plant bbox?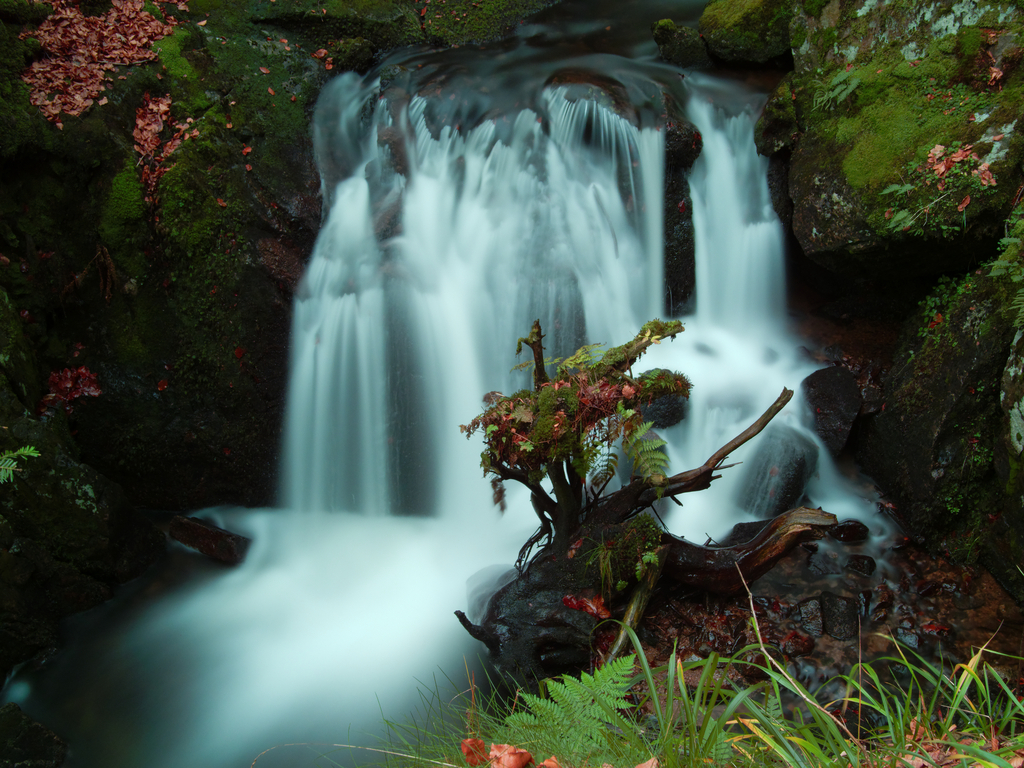
Rect(0, 445, 41, 492)
